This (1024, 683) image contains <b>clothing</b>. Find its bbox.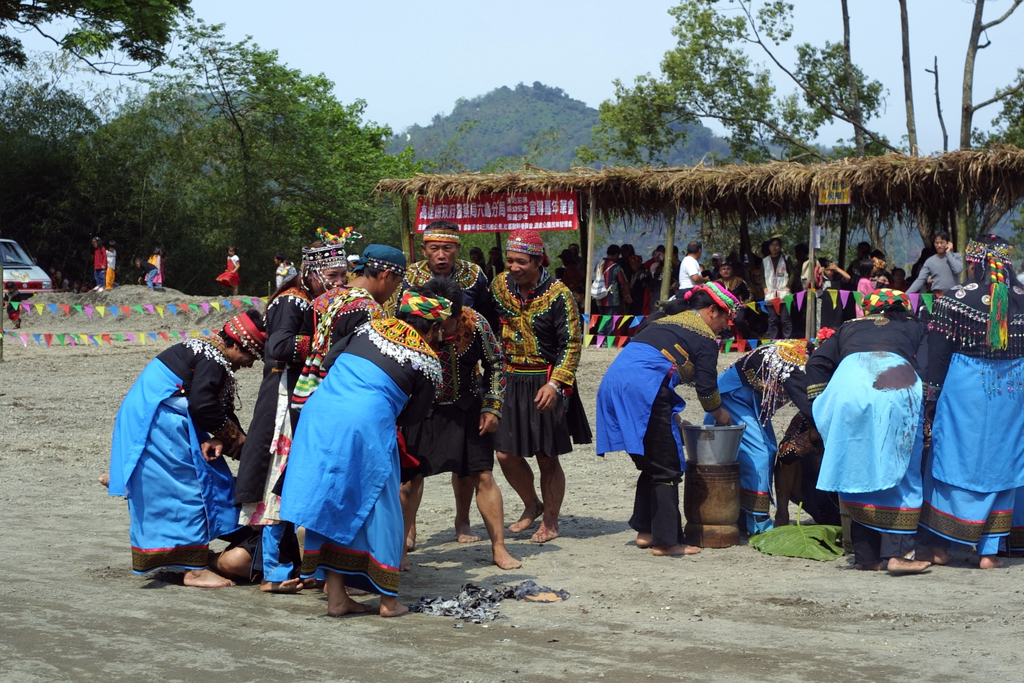
(485,264,593,452).
